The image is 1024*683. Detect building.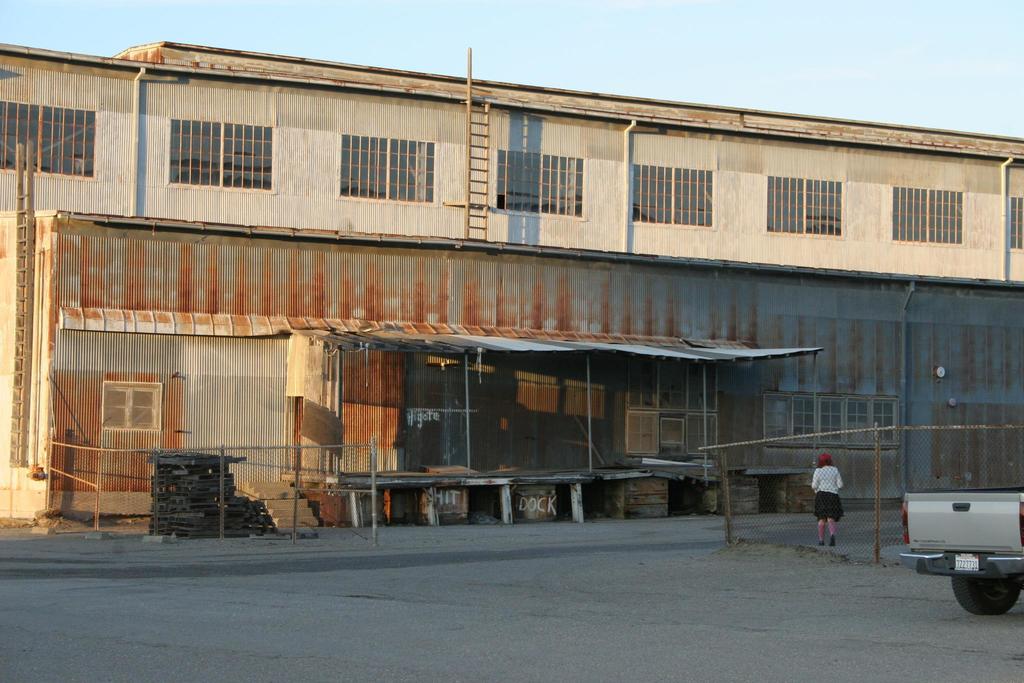
Detection: [0, 38, 1023, 521].
